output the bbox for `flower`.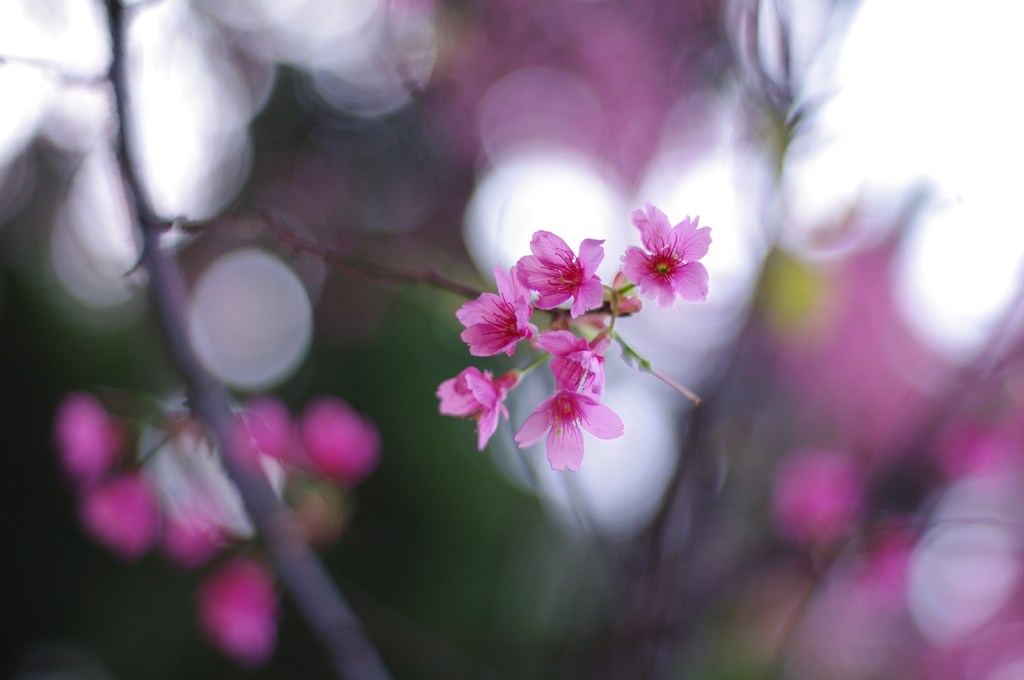
(625, 196, 723, 321).
